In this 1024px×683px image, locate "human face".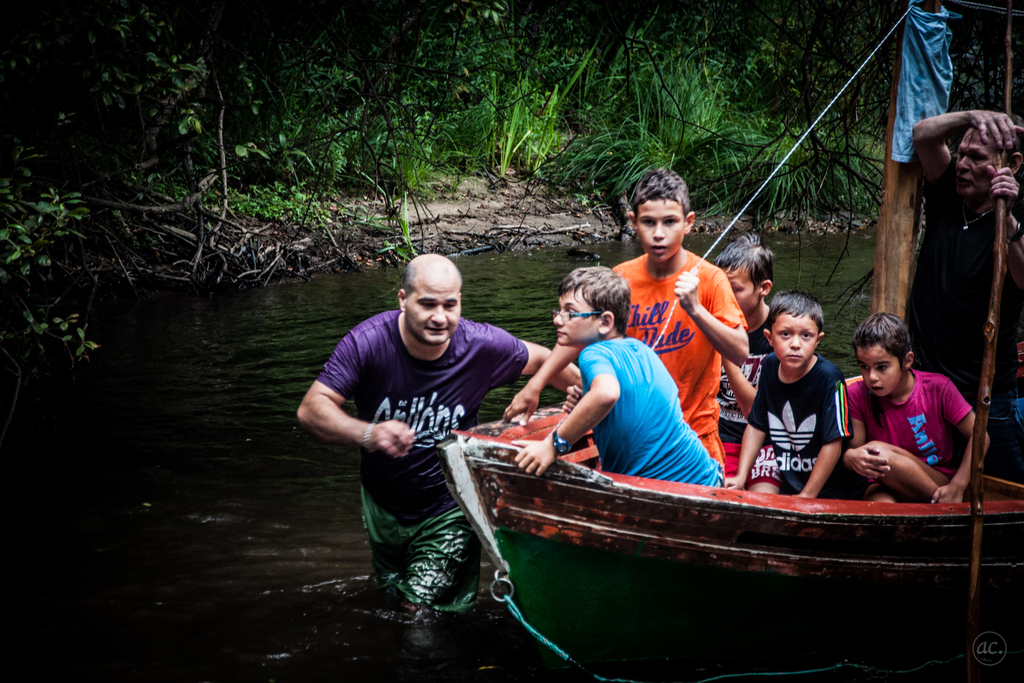
Bounding box: BBox(772, 315, 819, 368).
